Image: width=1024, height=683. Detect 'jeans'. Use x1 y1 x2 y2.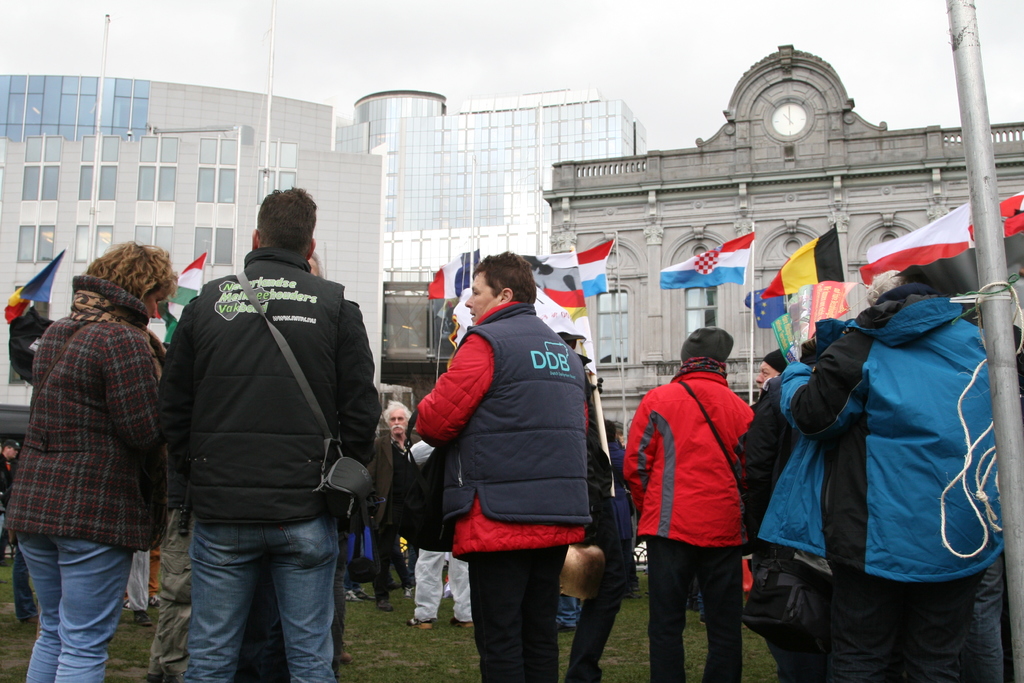
392 527 418 593.
